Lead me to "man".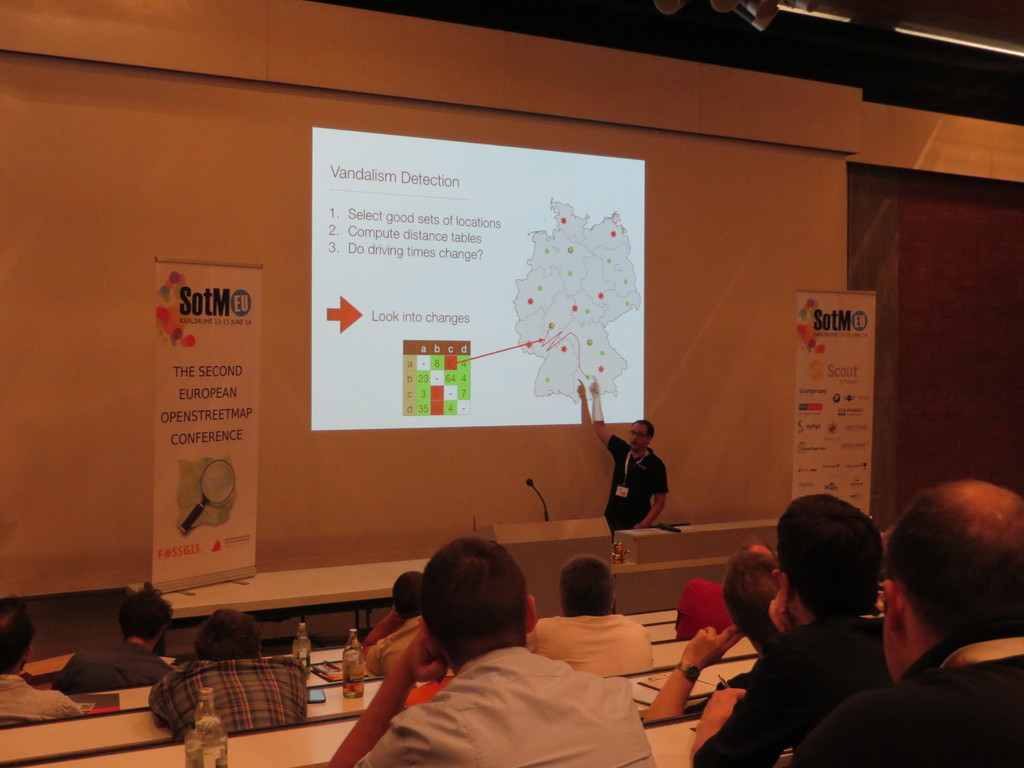
Lead to bbox(688, 495, 894, 767).
